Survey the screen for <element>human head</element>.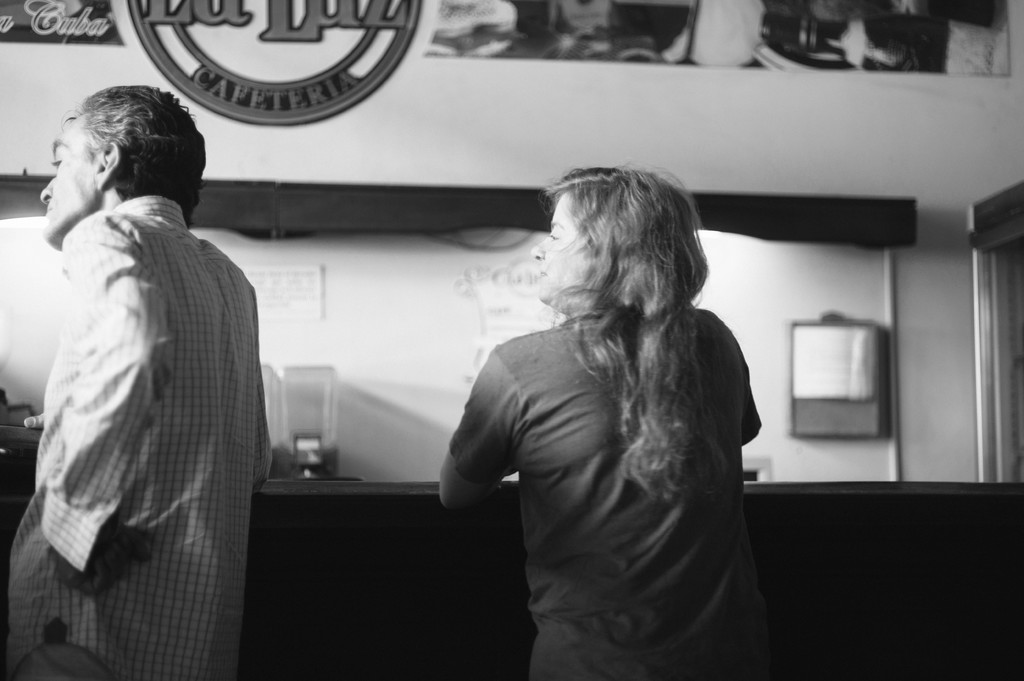
Survey found: [left=36, top=84, right=201, bottom=228].
